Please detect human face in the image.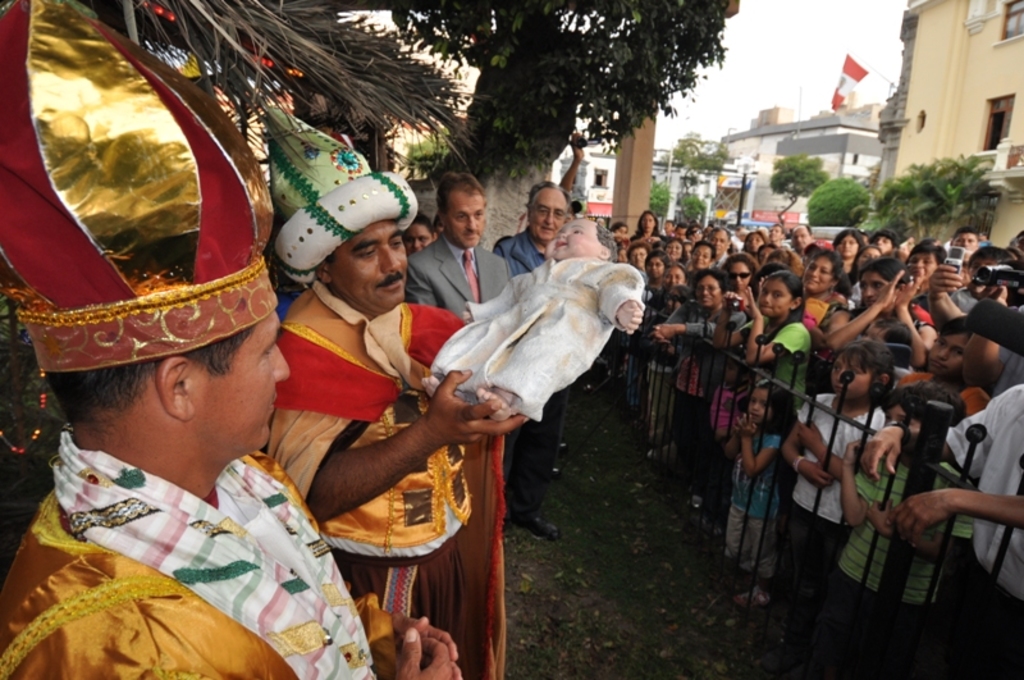
box(193, 307, 289, 448).
